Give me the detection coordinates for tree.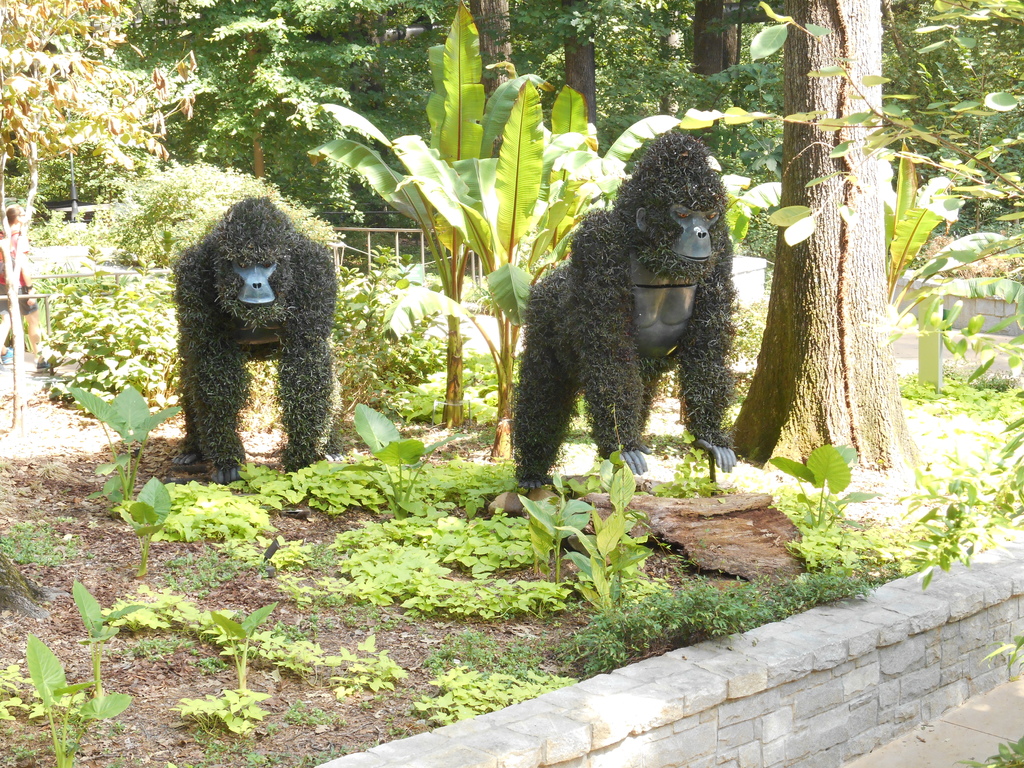
locate(201, 89, 435, 337).
